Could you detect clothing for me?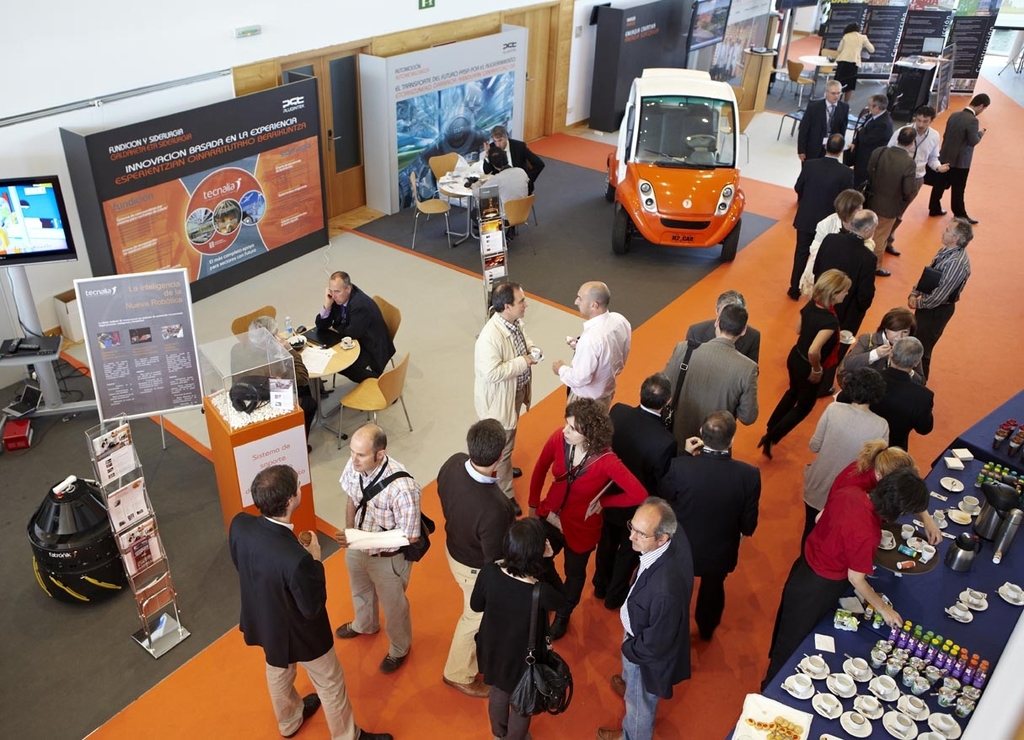
Detection result: pyautogui.locateOnScreen(889, 123, 941, 182).
